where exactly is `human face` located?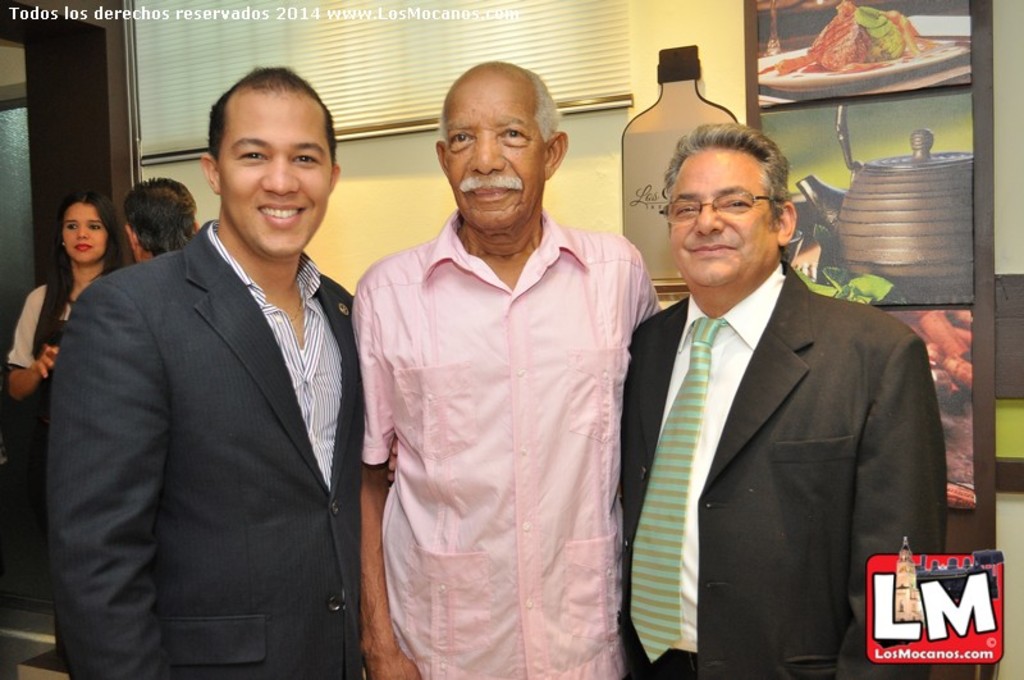
Its bounding box is left=60, top=204, right=99, bottom=268.
